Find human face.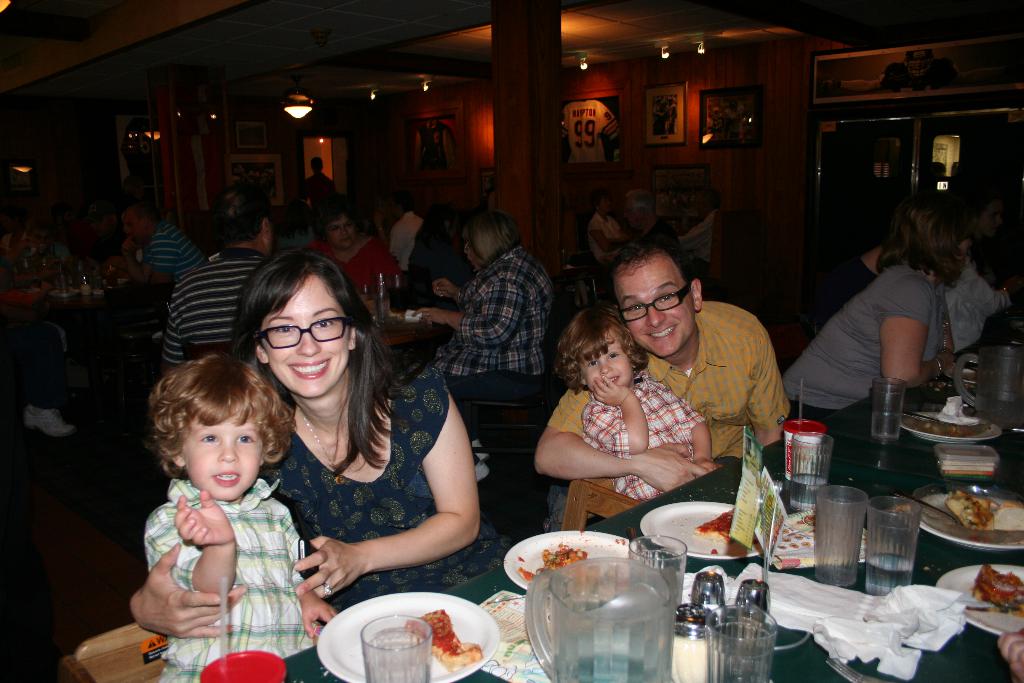
Rect(325, 219, 355, 249).
